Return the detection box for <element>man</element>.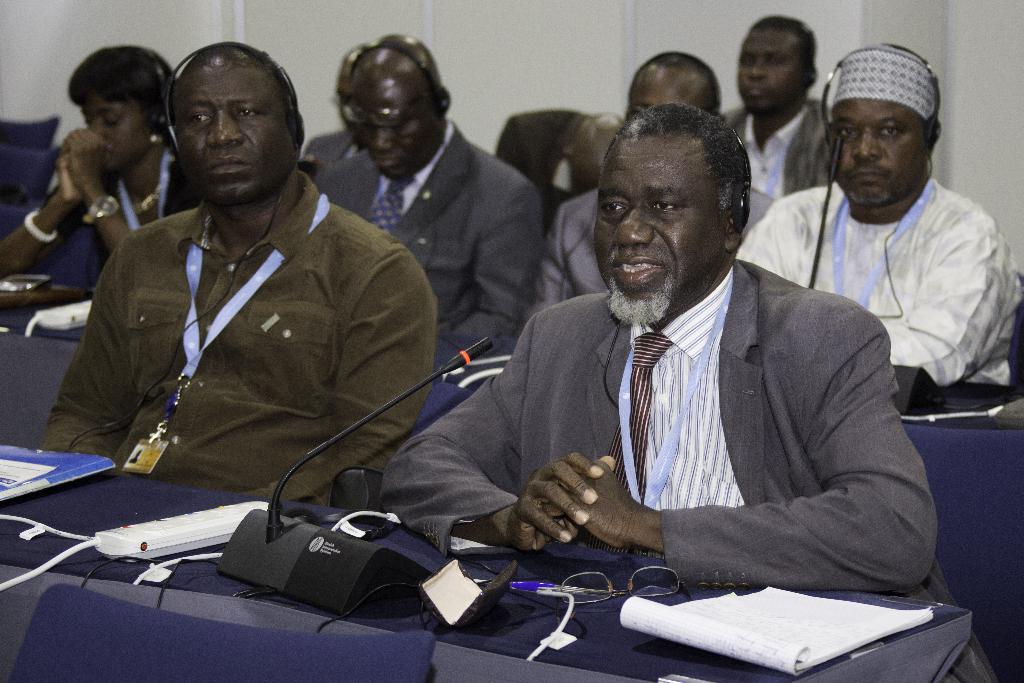
box=[404, 113, 924, 629].
